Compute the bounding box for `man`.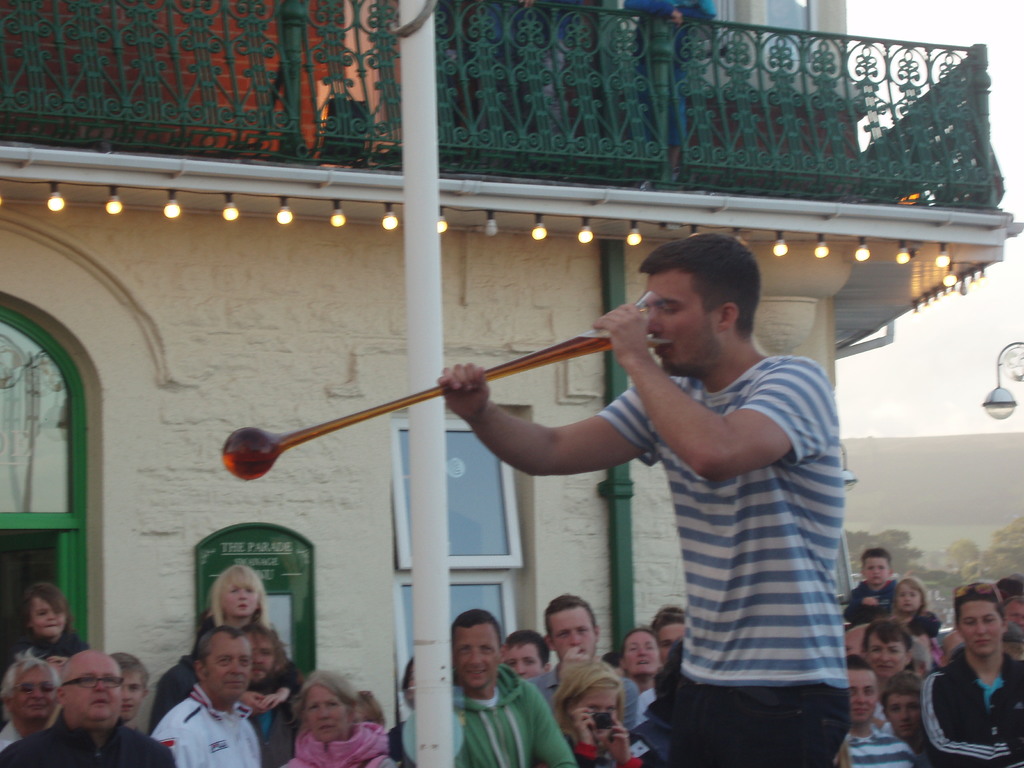
{"x1": 107, "y1": 650, "x2": 148, "y2": 723}.
